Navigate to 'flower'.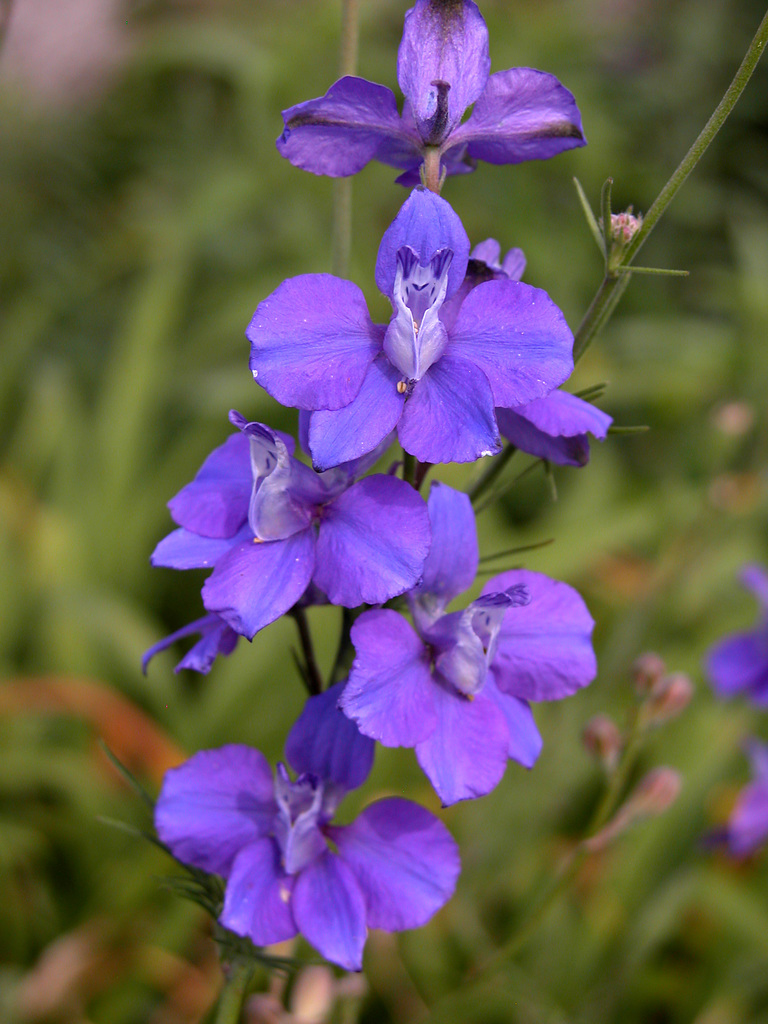
Navigation target: l=239, t=192, r=596, b=477.
